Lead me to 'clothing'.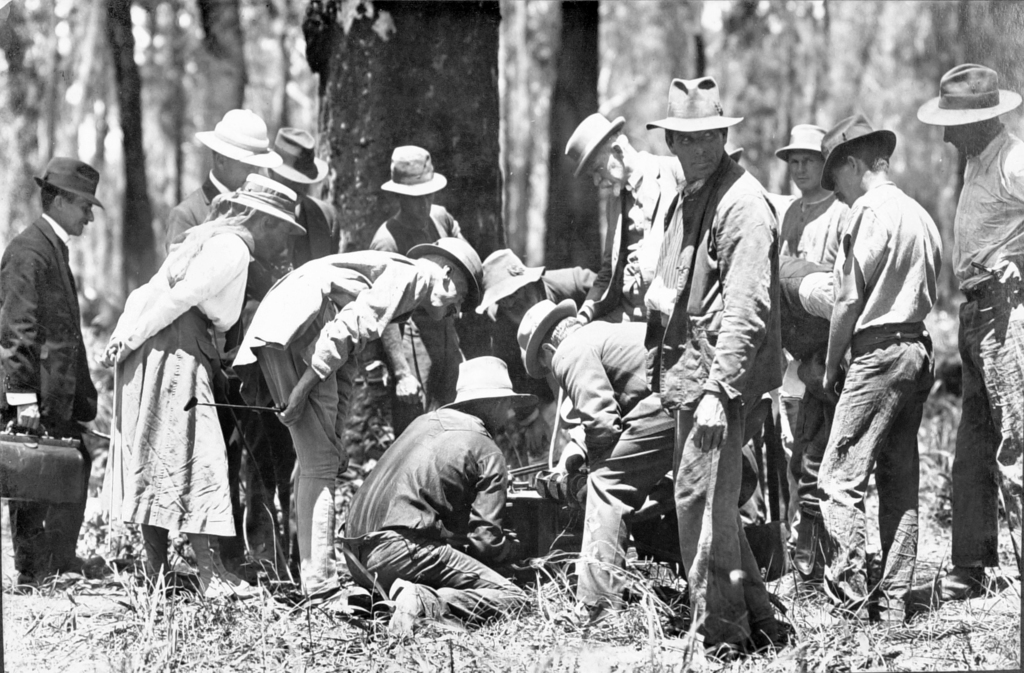
Lead to 774, 191, 855, 492.
